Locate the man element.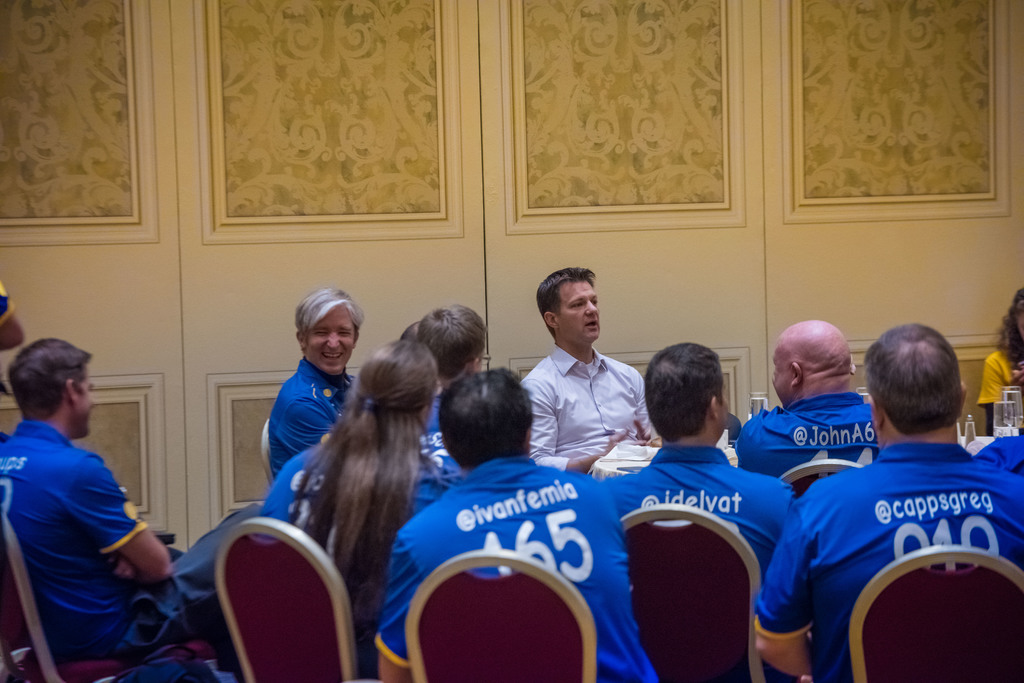
Element bbox: [left=0, top=334, right=174, bottom=659].
